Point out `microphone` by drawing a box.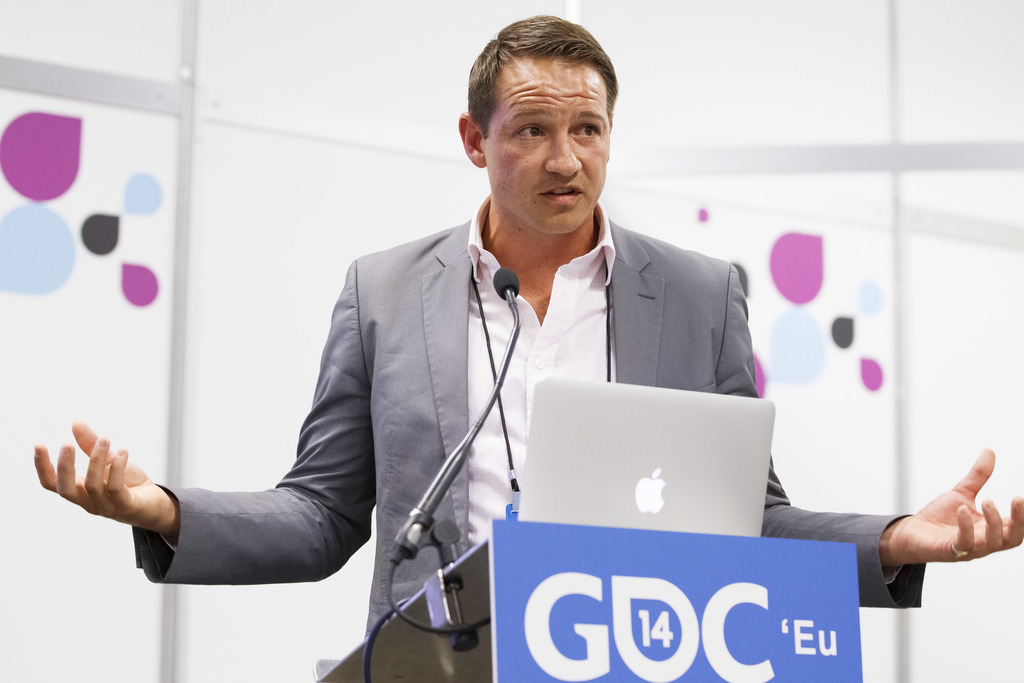
<region>491, 271, 522, 306</region>.
